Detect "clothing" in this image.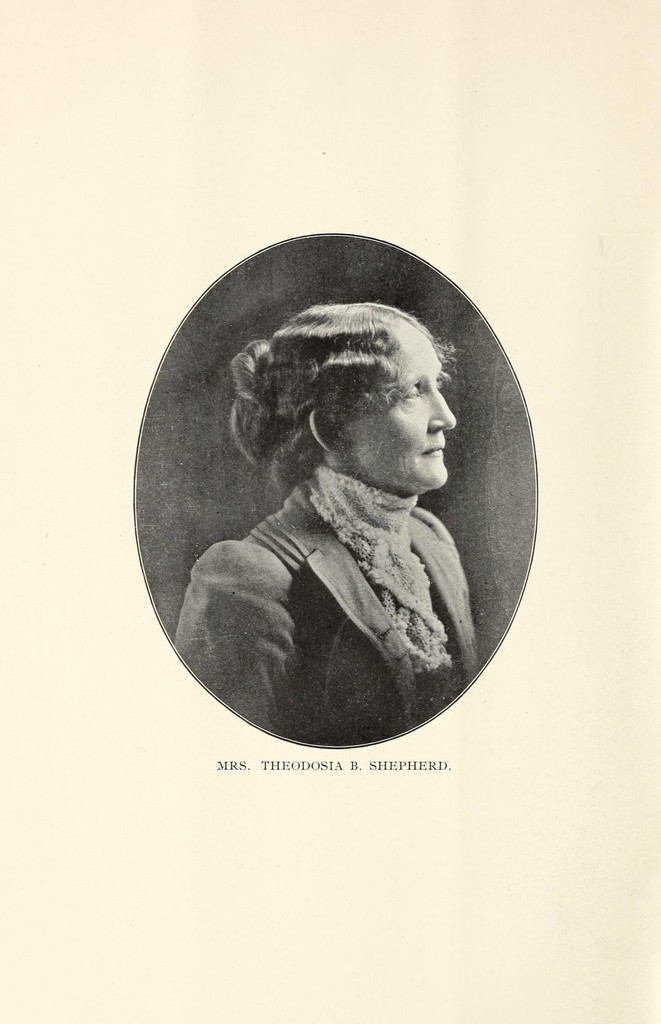
Detection: x1=166, y1=459, x2=544, y2=746.
